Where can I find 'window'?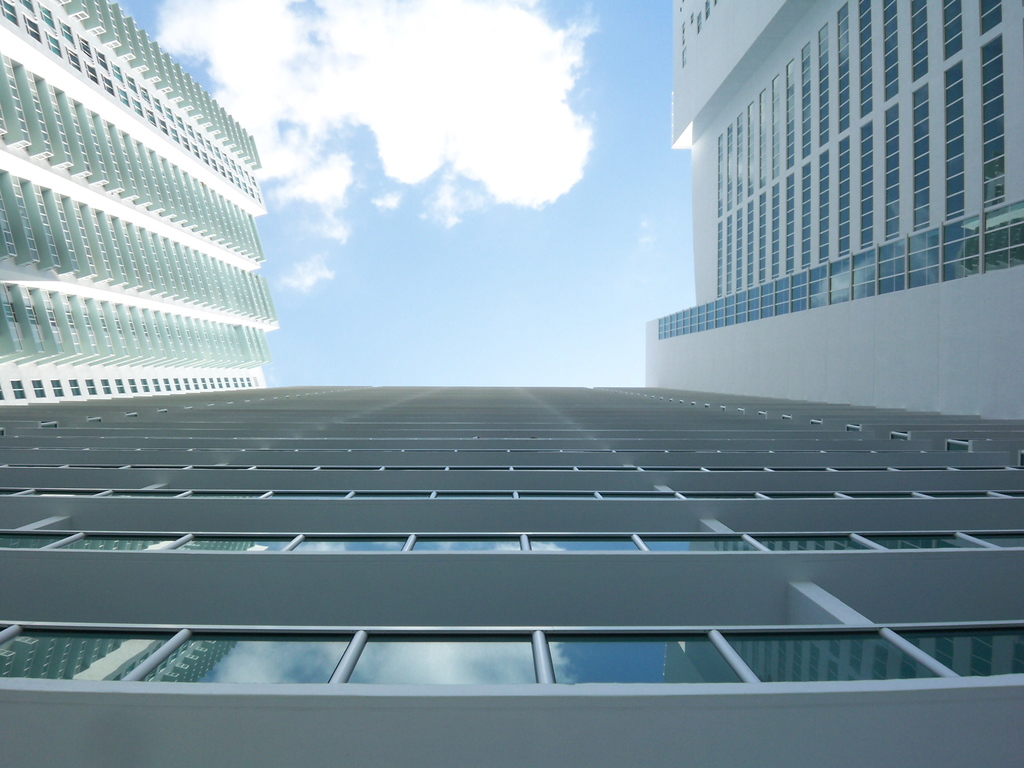
You can find it at 715:0:1007:289.
